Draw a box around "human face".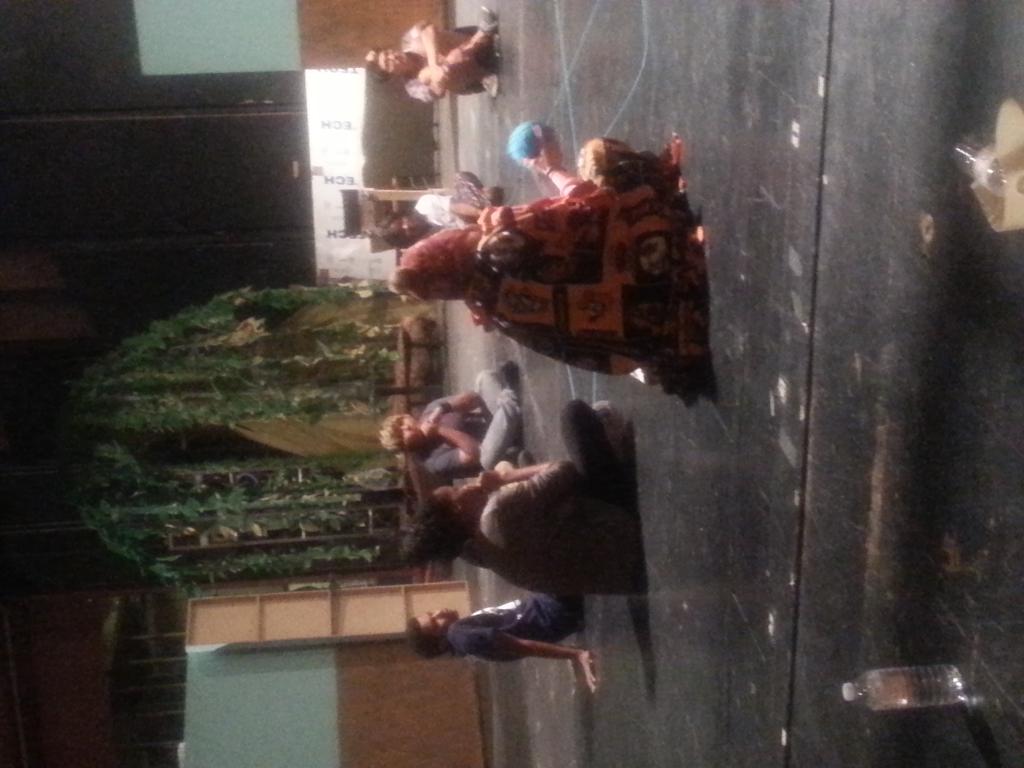
(x1=376, y1=51, x2=412, y2=79).
